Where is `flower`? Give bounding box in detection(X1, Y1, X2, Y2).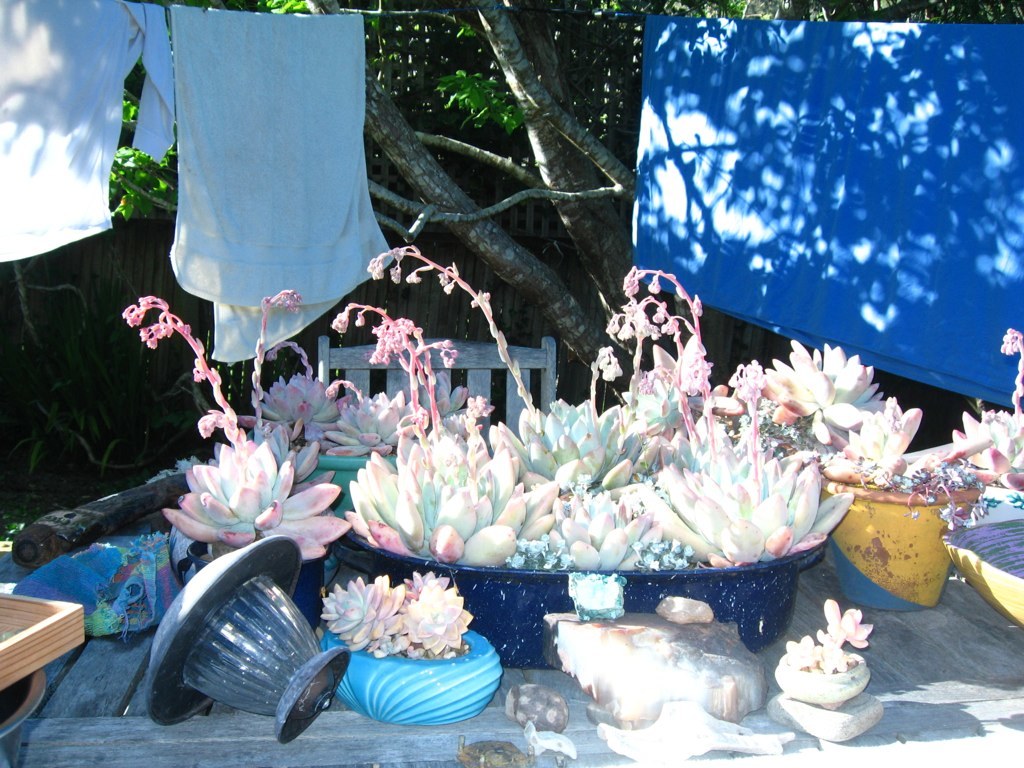
detection(100, 284, 178, 374).
